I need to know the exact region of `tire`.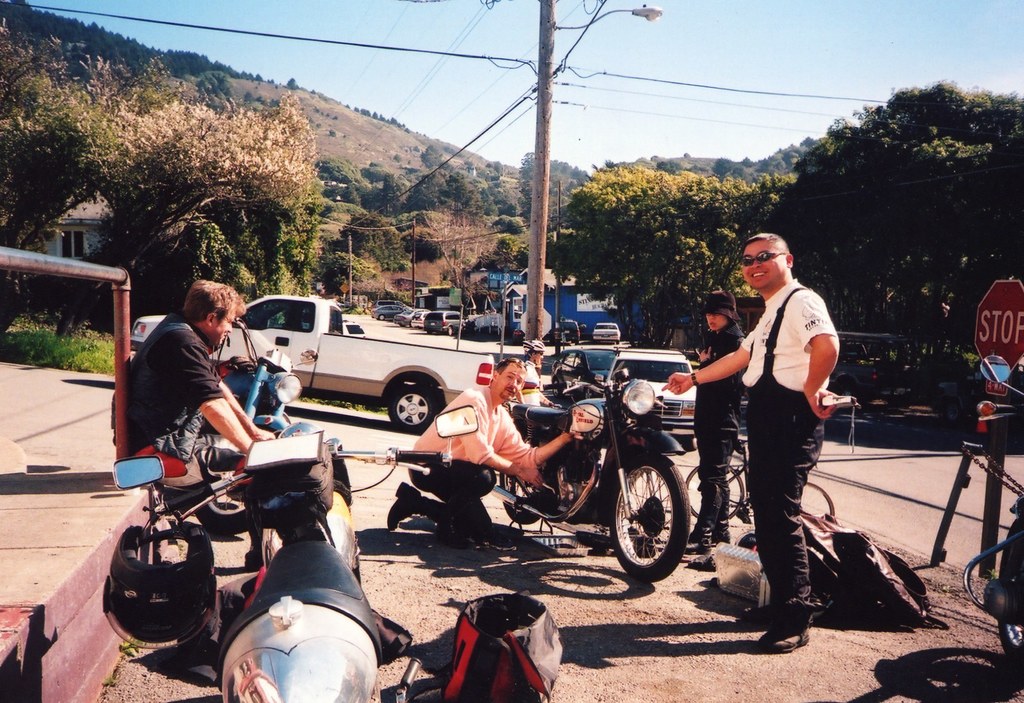
Region: [x1=196, y1=428, x2=273, y2=536].
